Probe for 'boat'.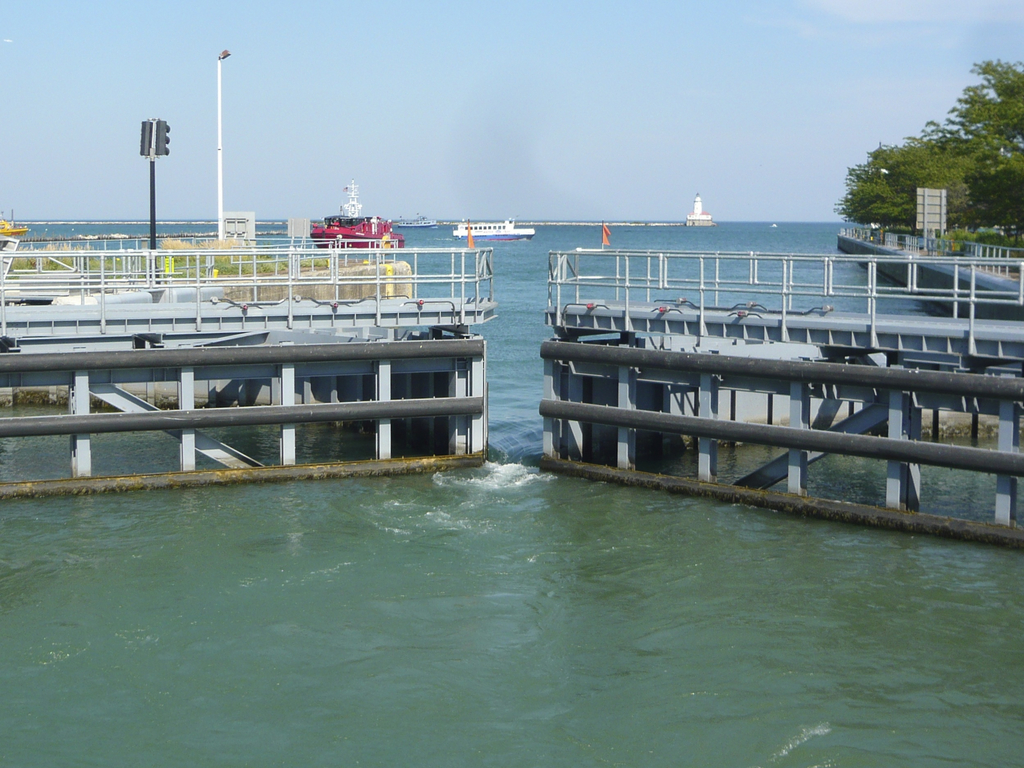
Probe result: rect(294, 172, 411, 262).
